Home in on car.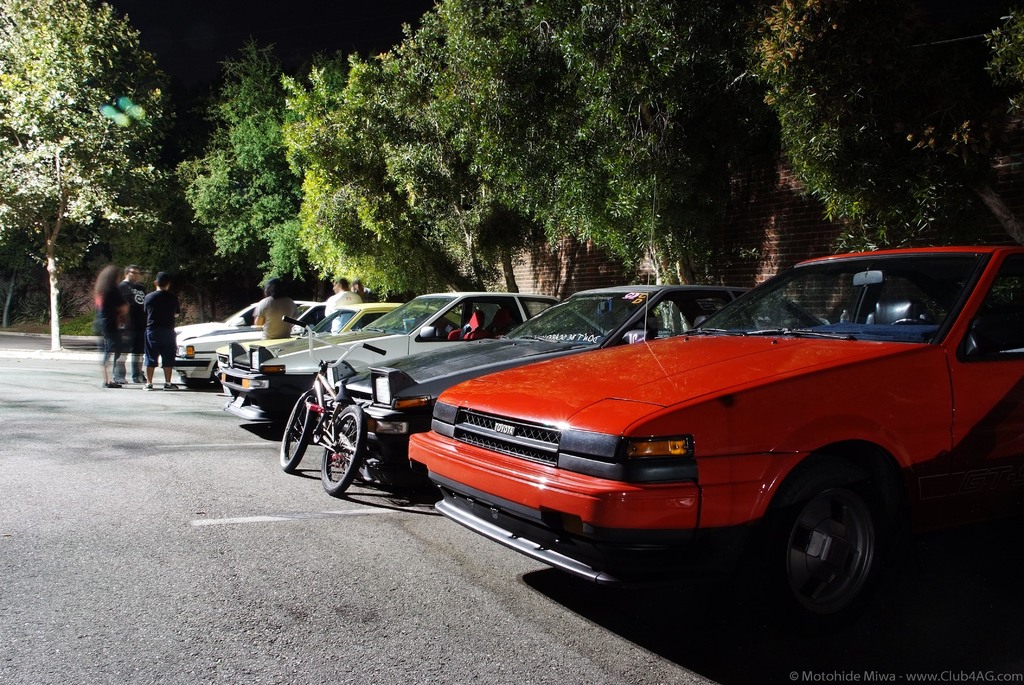
Homed in at (left=224, top=294, right=554, bottom=428).
